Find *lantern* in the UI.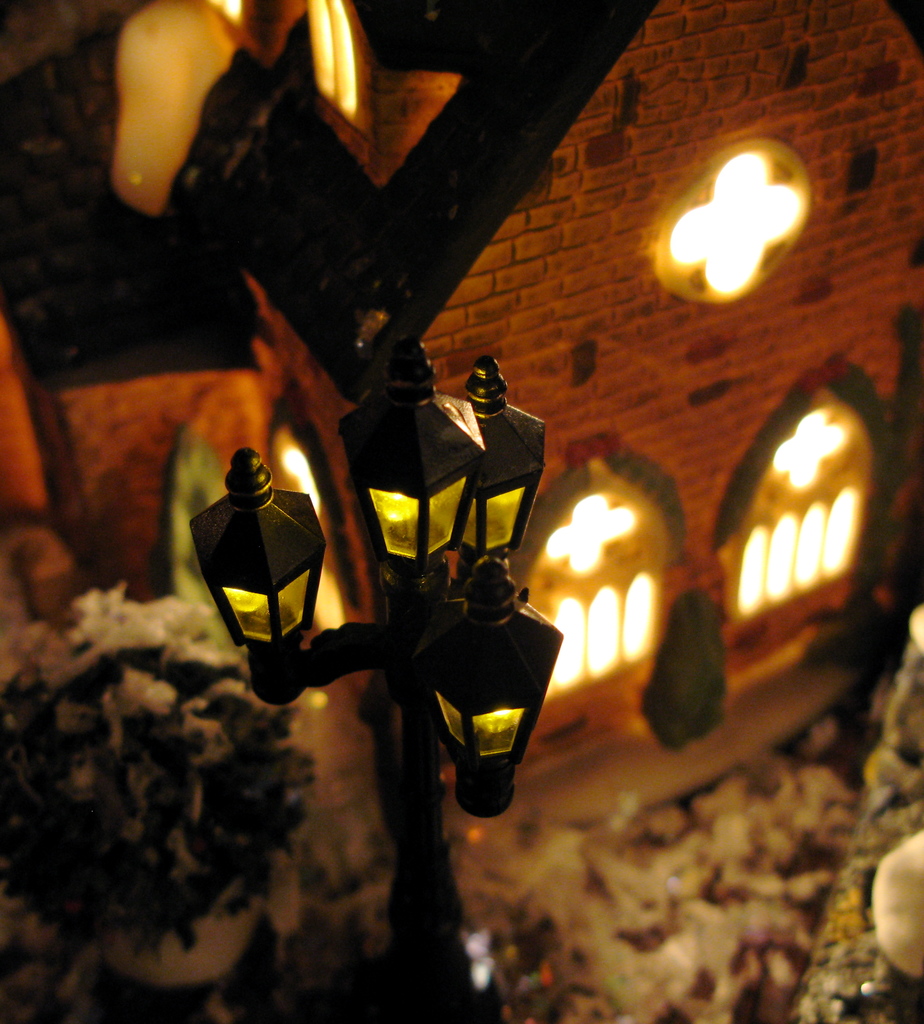
UI element at bbox=(456, 344, 545, 560).
